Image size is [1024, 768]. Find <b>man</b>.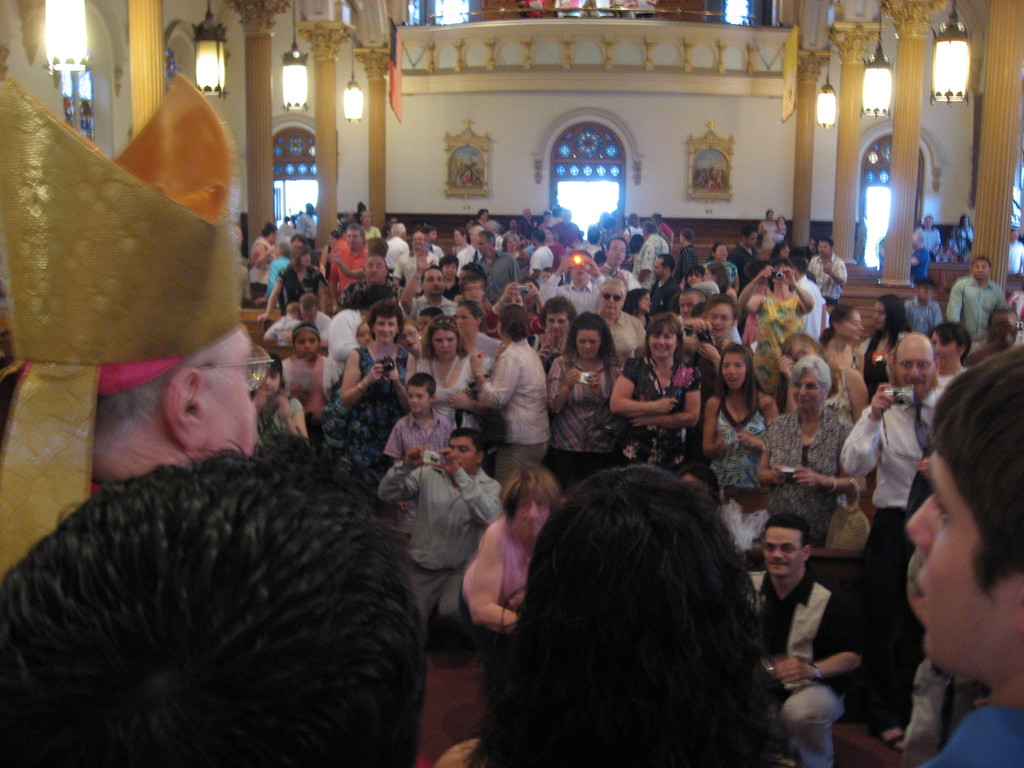
[left=0, top=426, right=427, bottom=767].
